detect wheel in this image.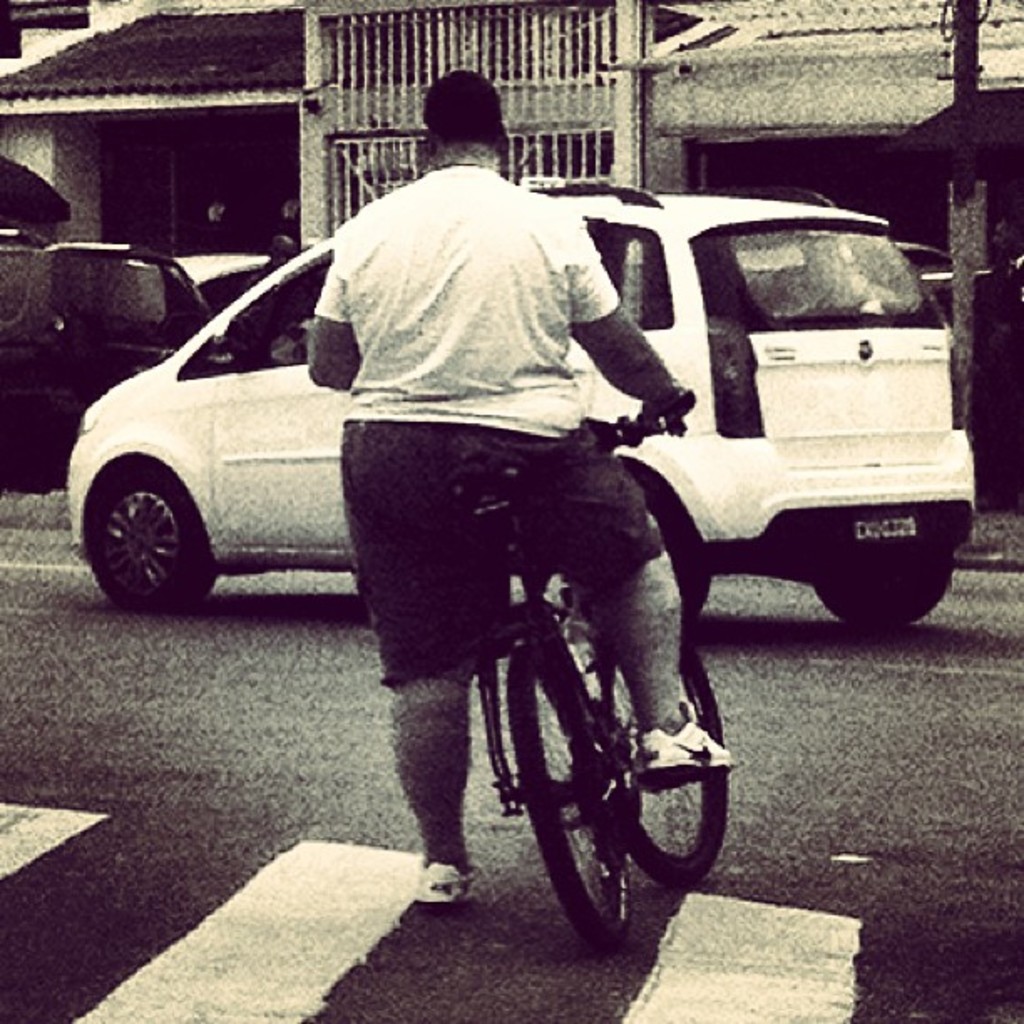
Detection: 74,450,201,601.
